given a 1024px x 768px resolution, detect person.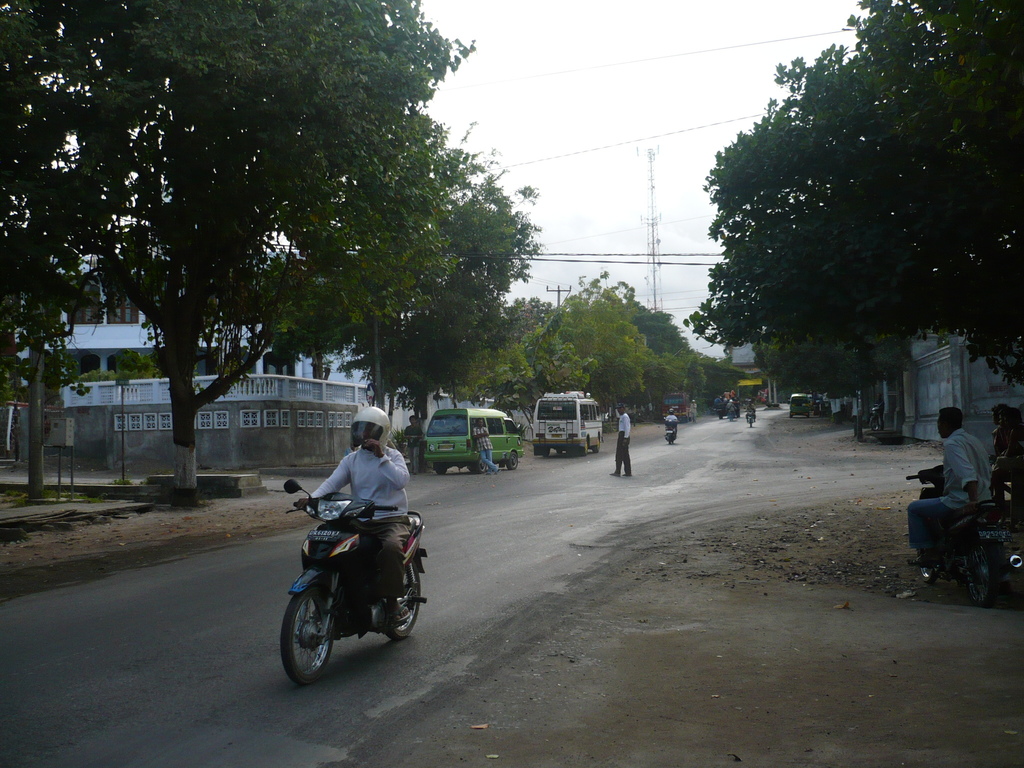
(745,395,758,427).
